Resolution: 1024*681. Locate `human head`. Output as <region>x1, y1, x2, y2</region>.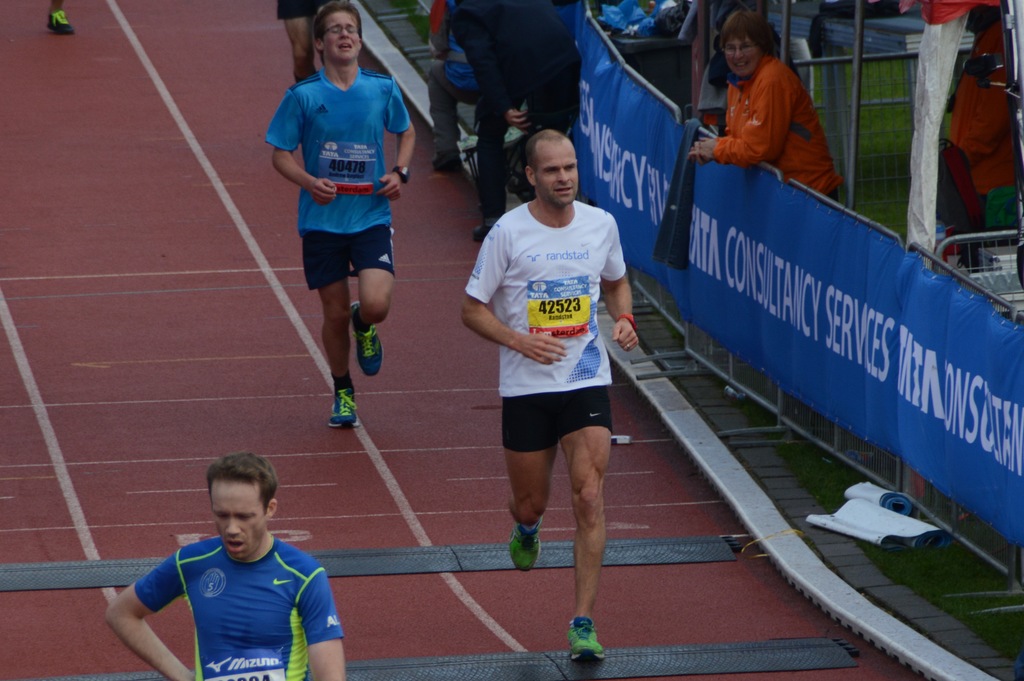
<region>310, 0, 365, 66</region>.
